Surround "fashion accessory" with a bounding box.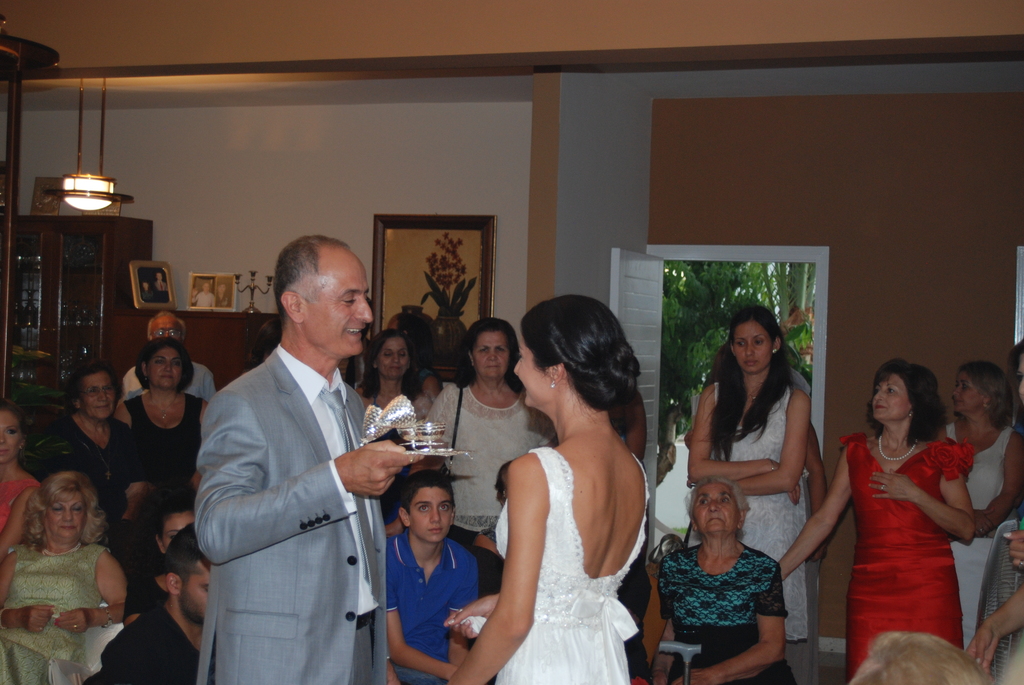
crop(101, 605, 113, 628).
